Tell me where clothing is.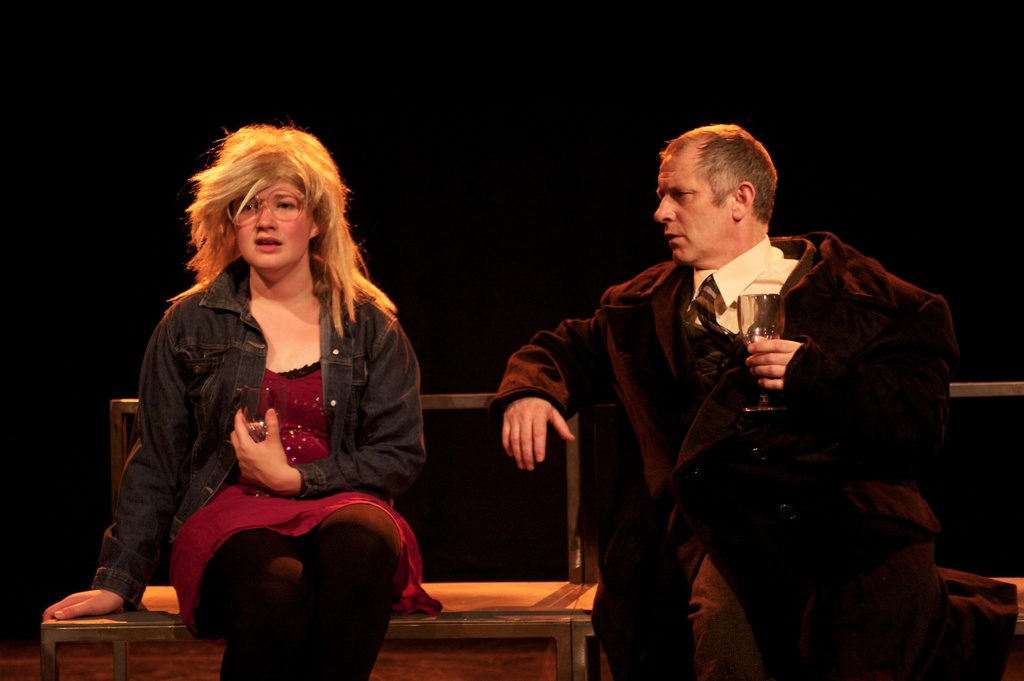
clothing is at l=88, t=252, r=439, b=680.
